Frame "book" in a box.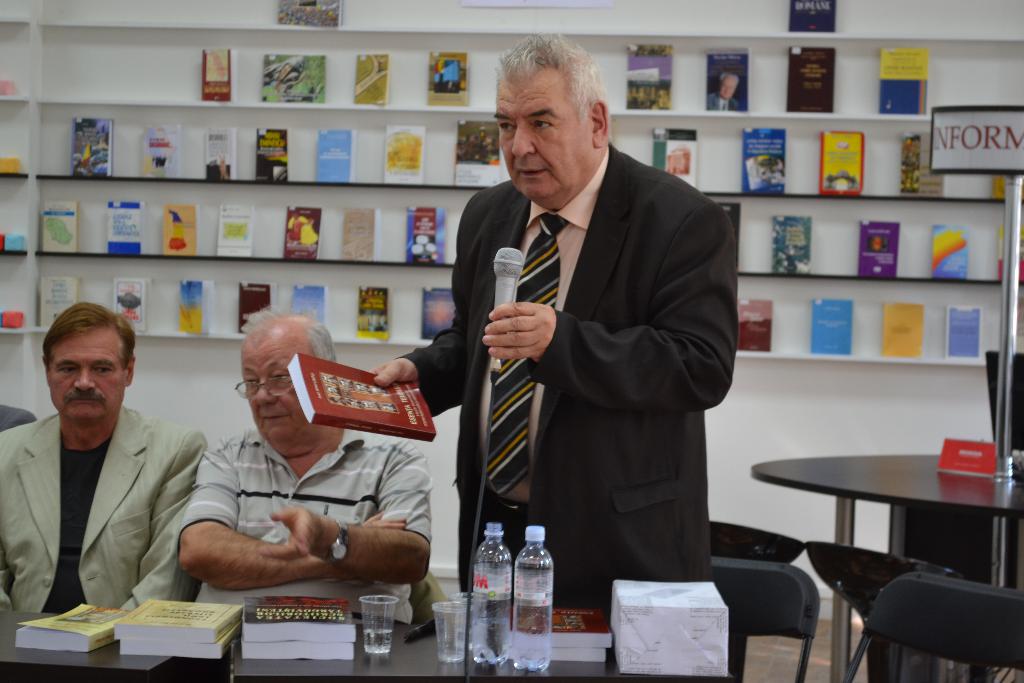
bbox=[113, 629, 241, 667].
